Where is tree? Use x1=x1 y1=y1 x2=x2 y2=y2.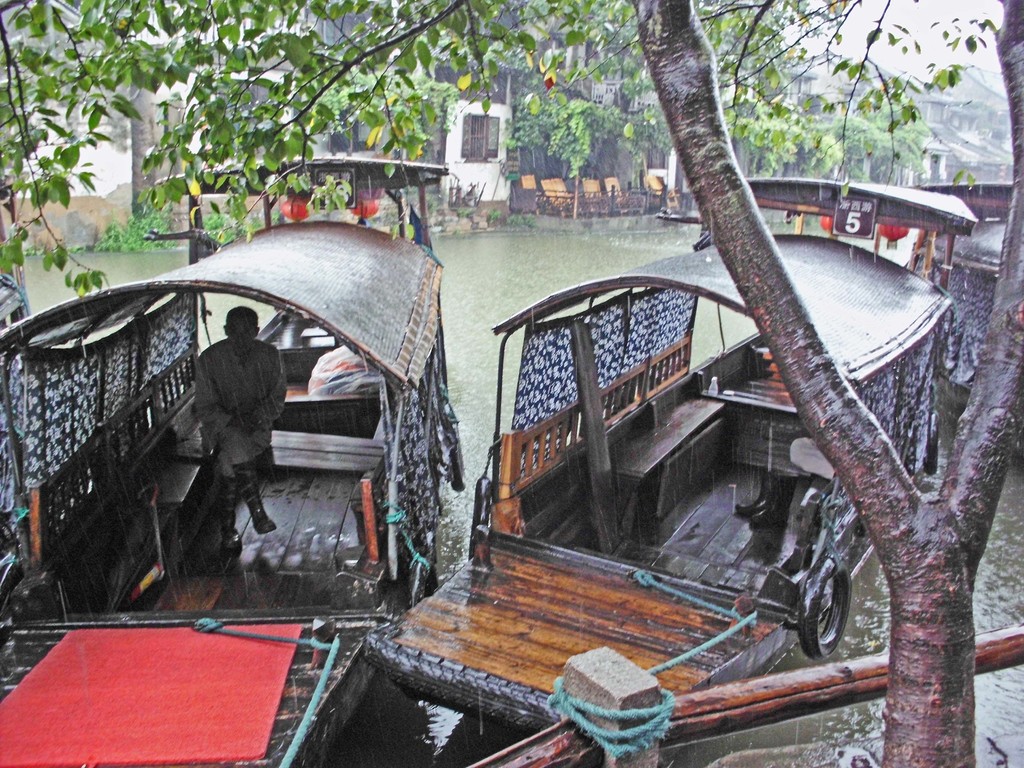
x1=0 y1=0 x2=1023 y2=767.
